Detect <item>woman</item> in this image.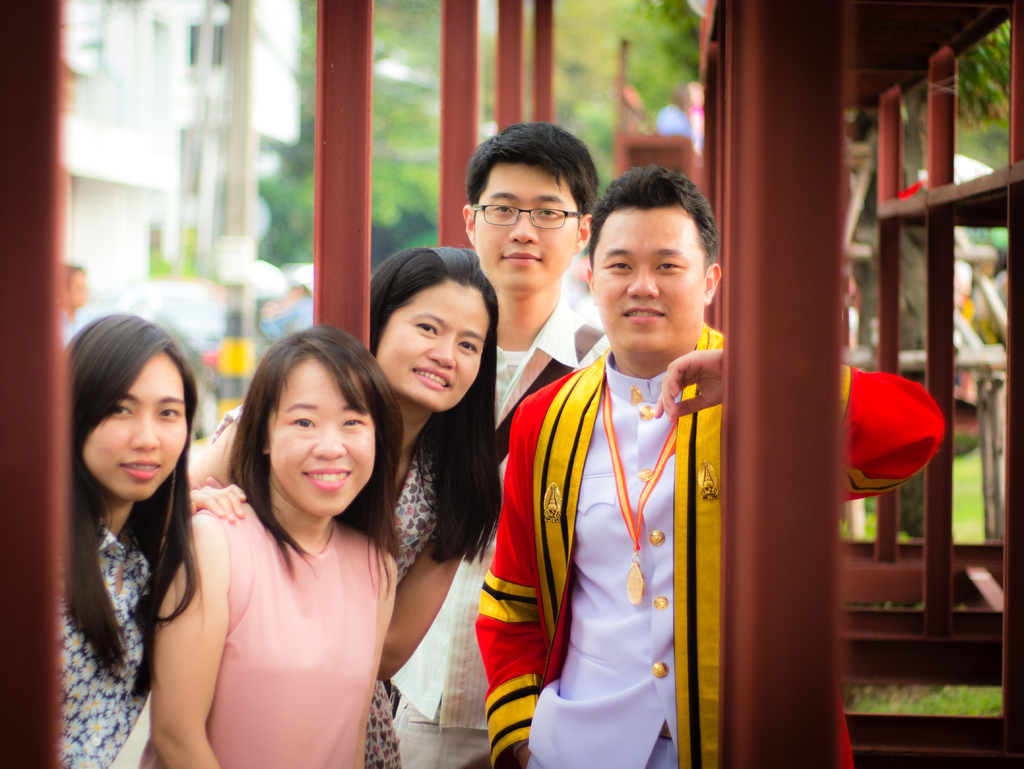
Detection: (178,239,509,768).
